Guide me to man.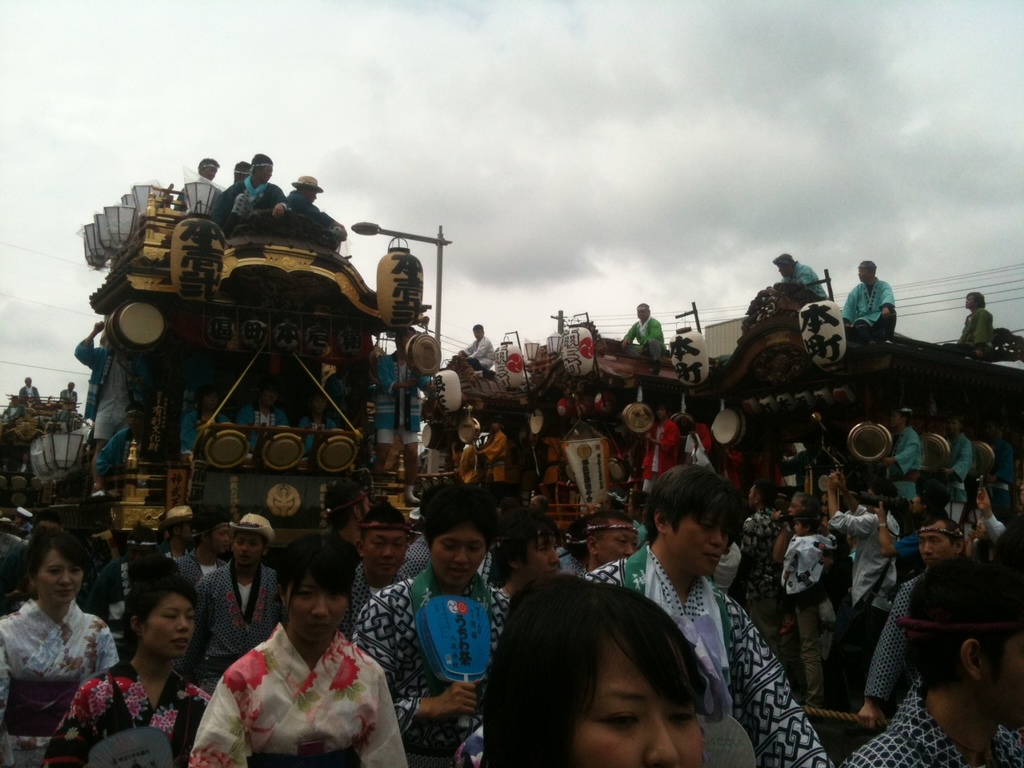
Guidance: region(215, 157, 300, 218).
